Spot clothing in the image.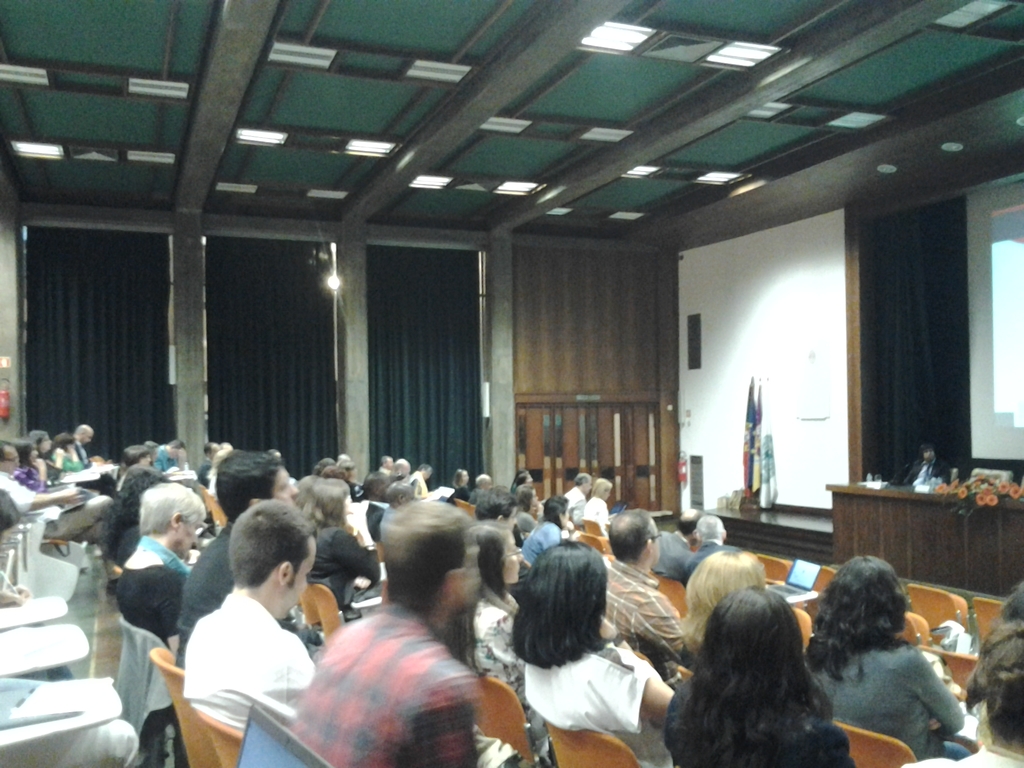
clothing found at (110,522,144,569).
